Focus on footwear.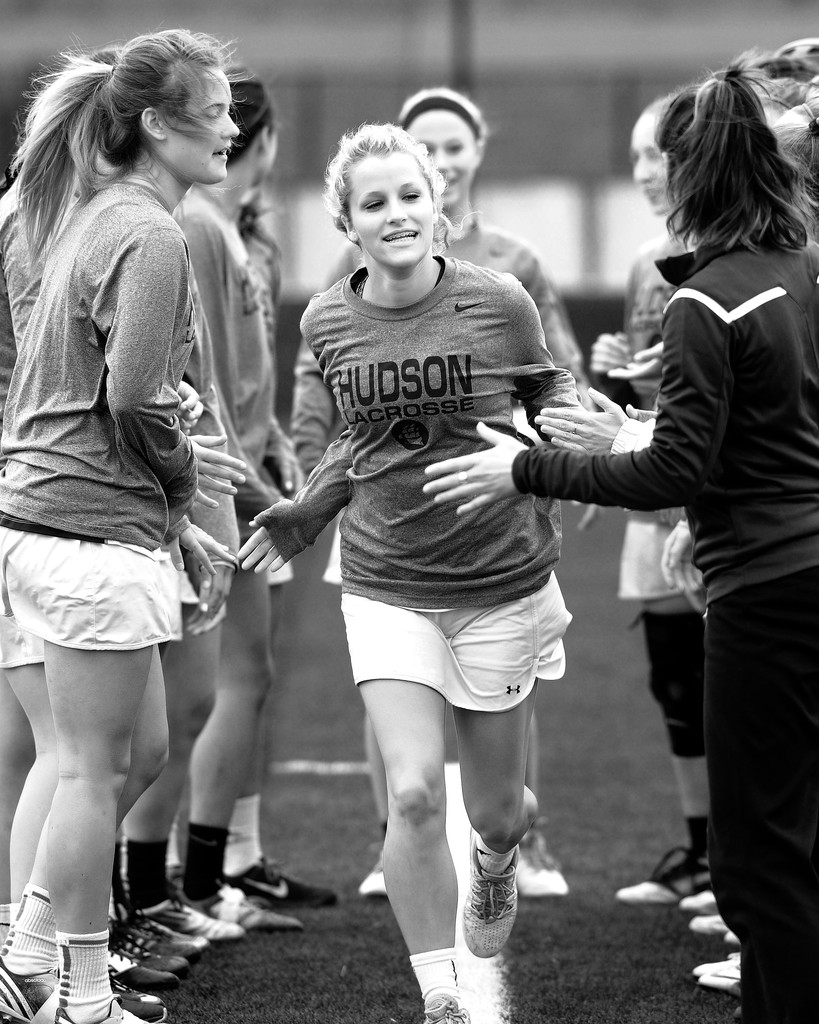
Focused at bbox(108, 941, 173, 986).
